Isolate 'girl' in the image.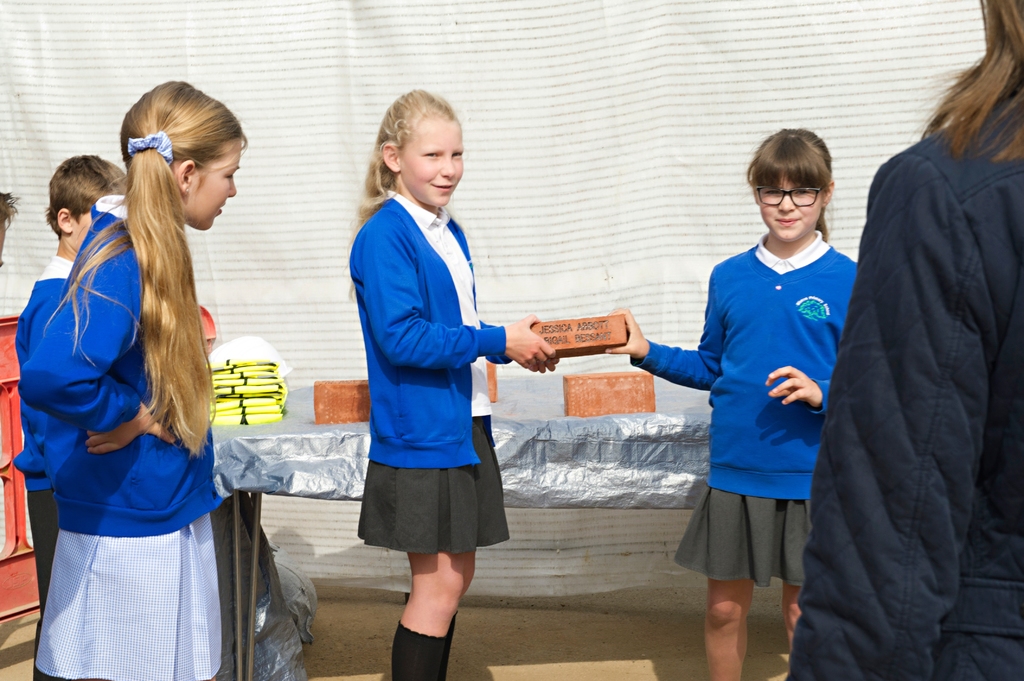
Isolated region: {"left": 4, "top": 71, "right": 239, "bottom": 680}.
